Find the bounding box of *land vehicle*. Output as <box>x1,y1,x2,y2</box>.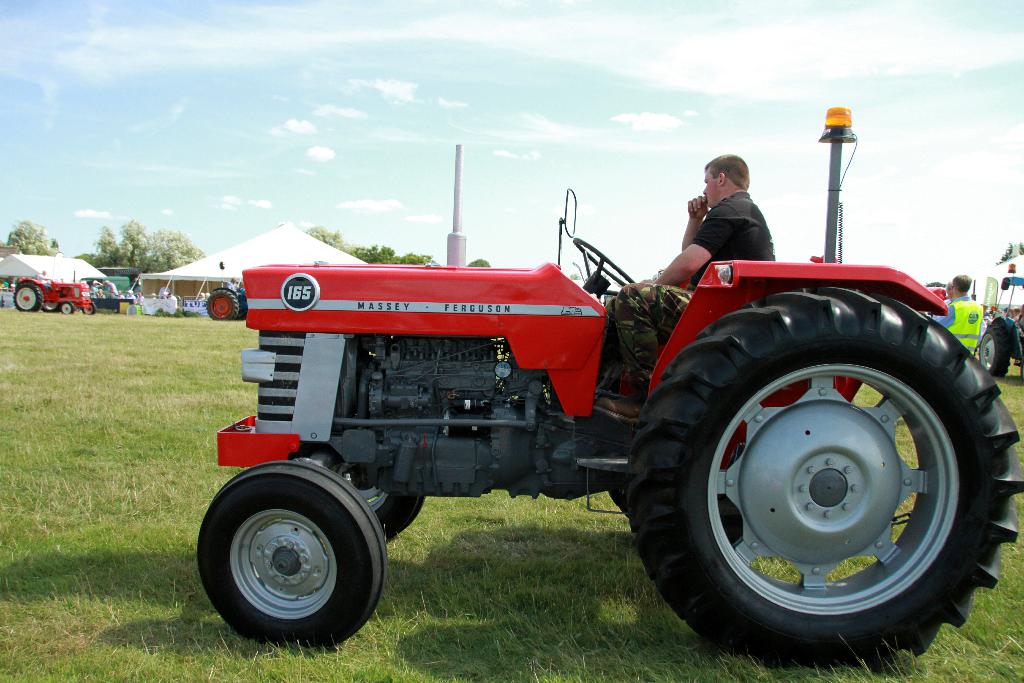
<box>13,276,102,314</box>.
